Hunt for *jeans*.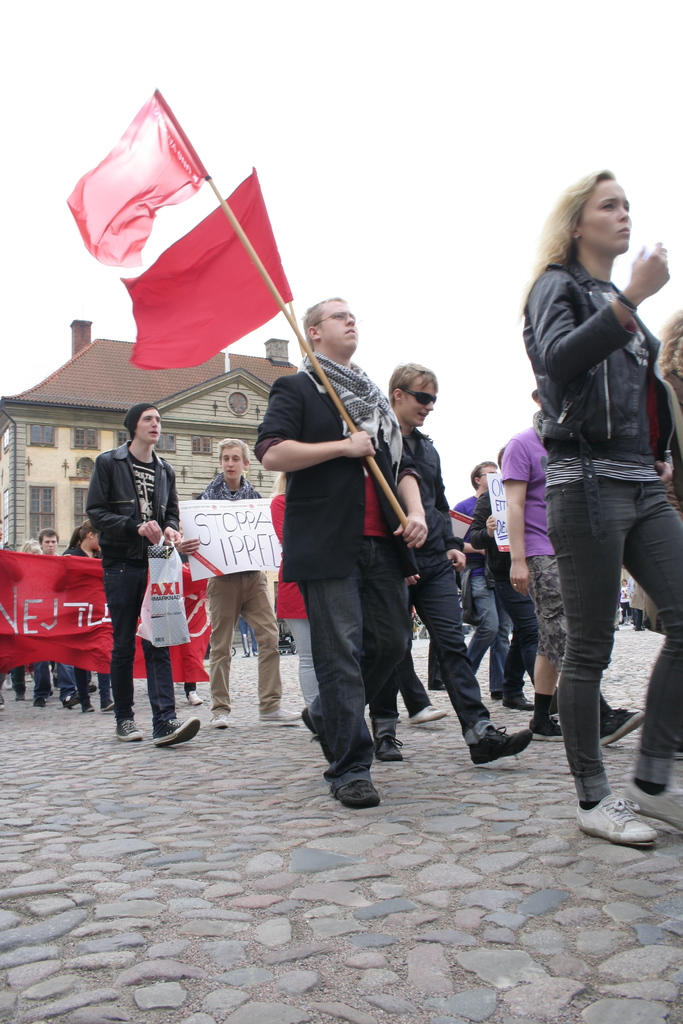
Hunted down at l=302, t=525, r=407, b=784.
